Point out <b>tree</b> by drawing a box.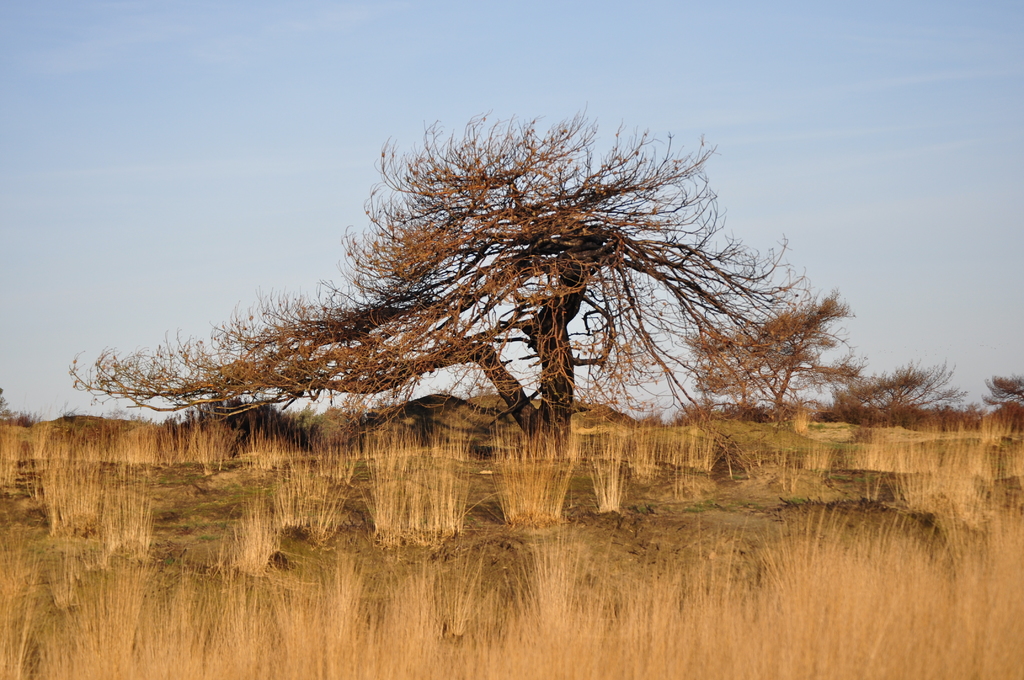
bbox(840, 358, 963, 423).
